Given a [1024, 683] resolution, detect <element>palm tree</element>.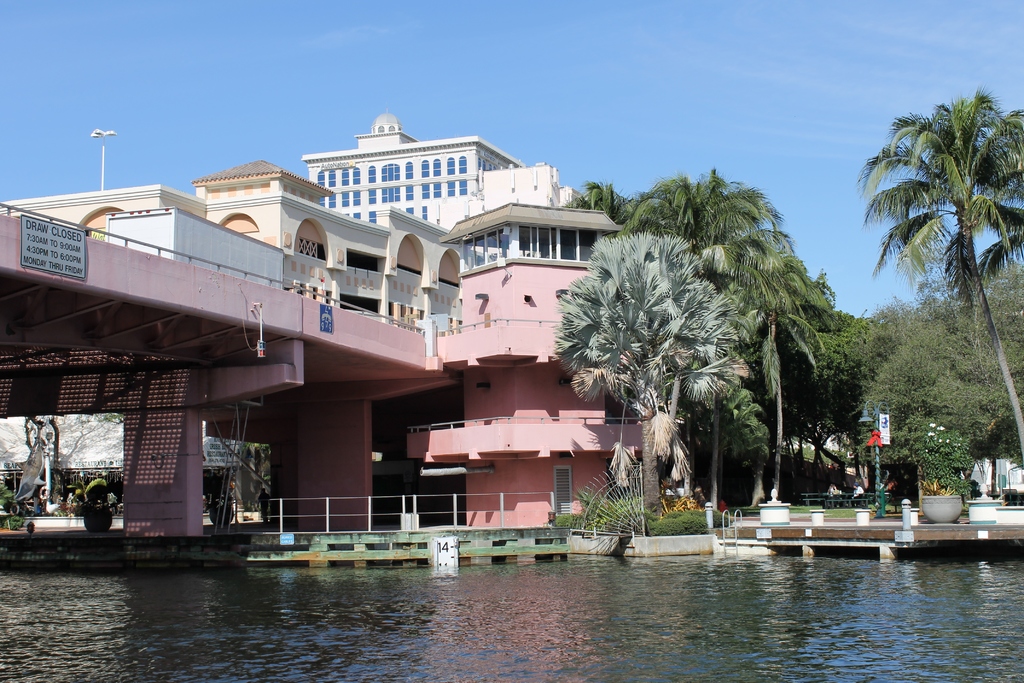
(x1=724, y1=240, x2=815, y2=490).
